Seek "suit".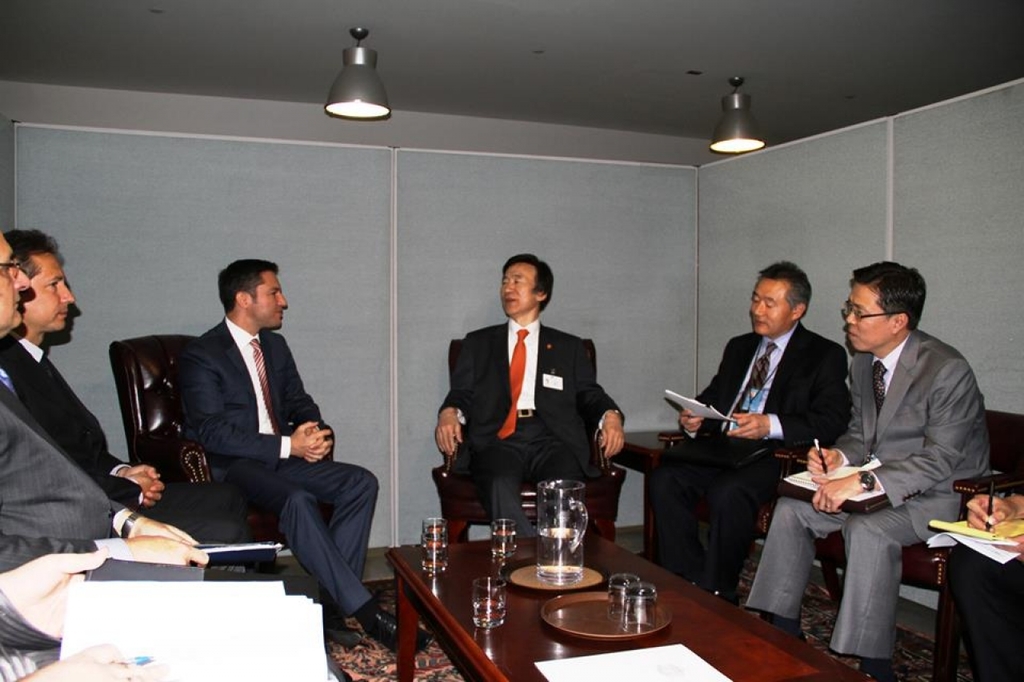
440/271/615/545.
